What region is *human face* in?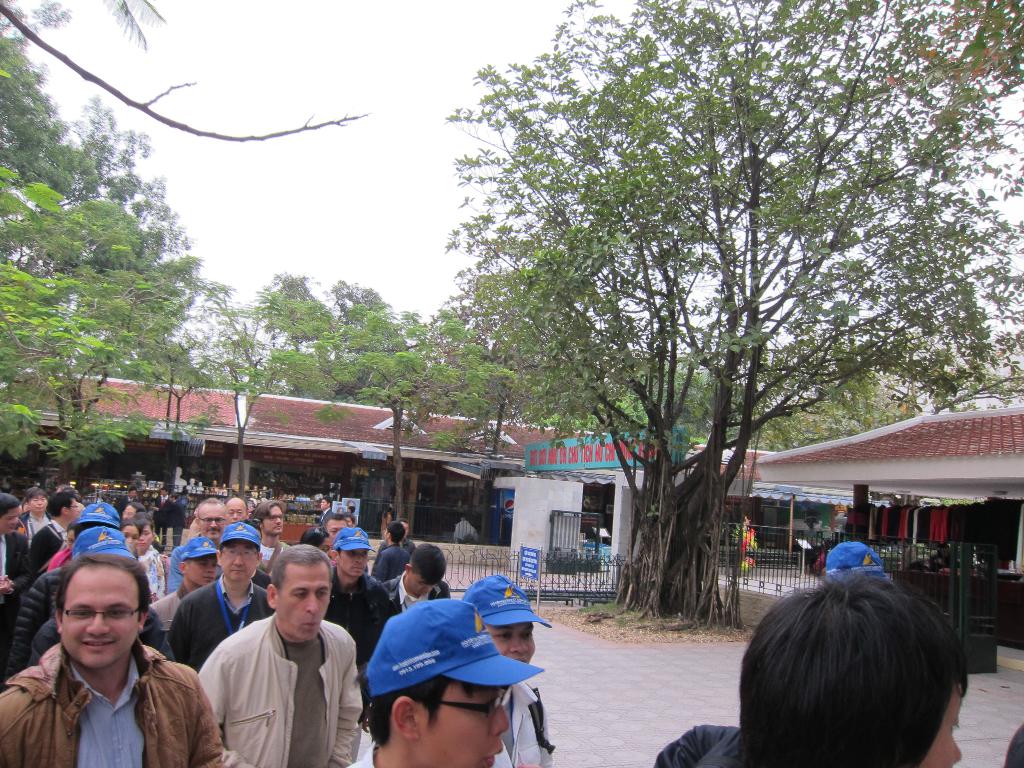
crop(124, 505, 131, 520).
